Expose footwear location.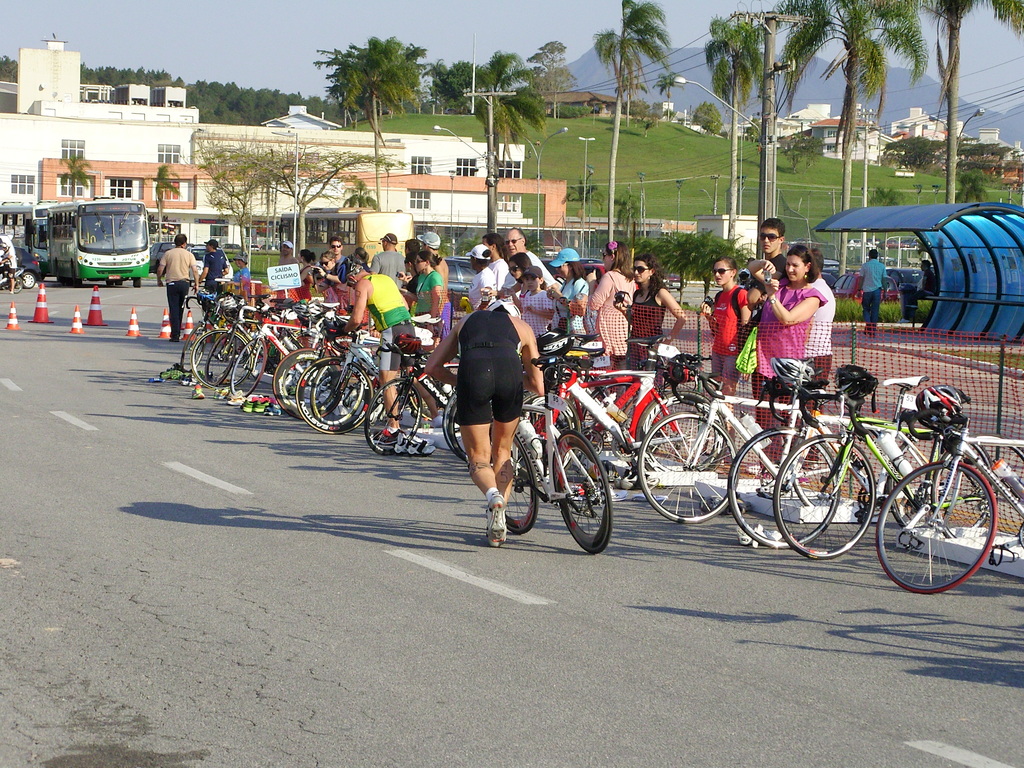
Exposed at bbox=(180, 378, 205, 388).
